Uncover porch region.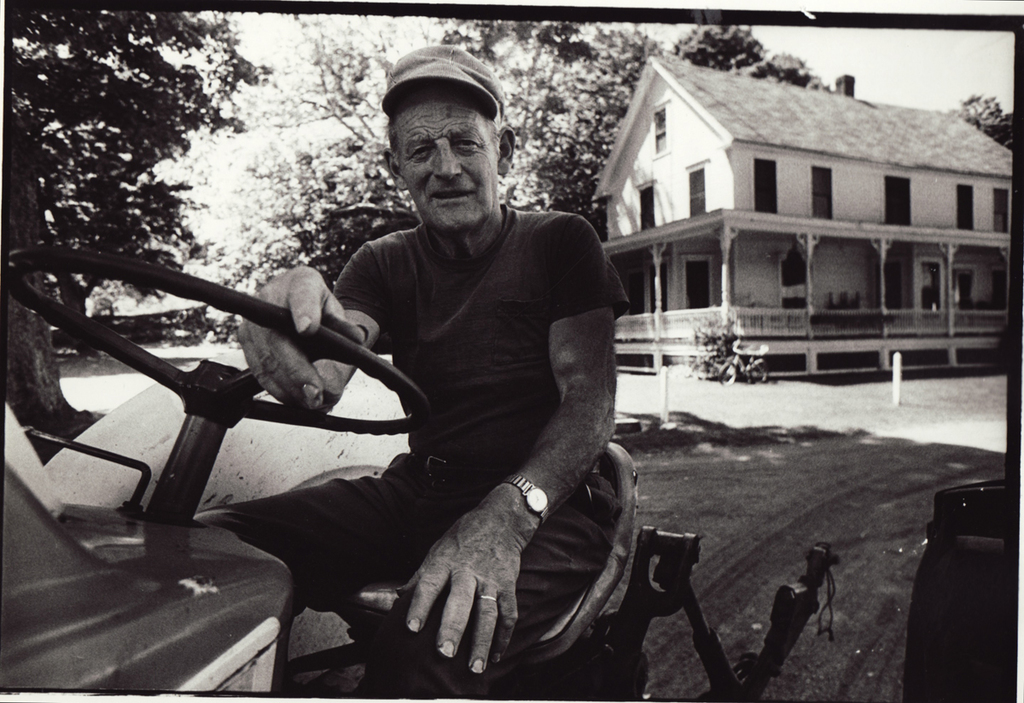
Uncovered: <region>615, 306, 1004, 374</region>.
